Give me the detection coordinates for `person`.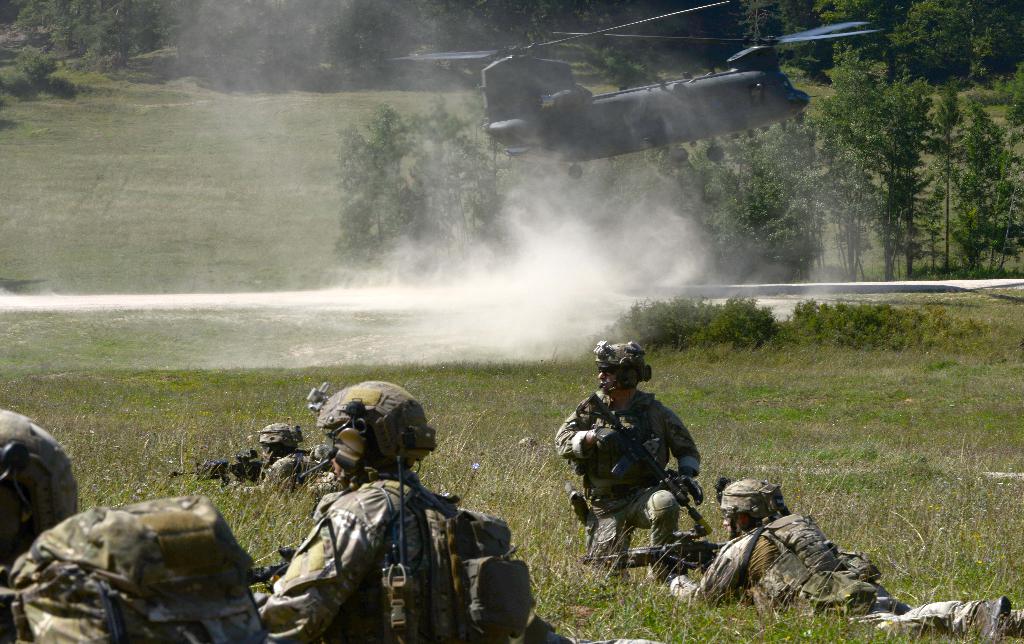
BBox(253, 385, 565, 643).
